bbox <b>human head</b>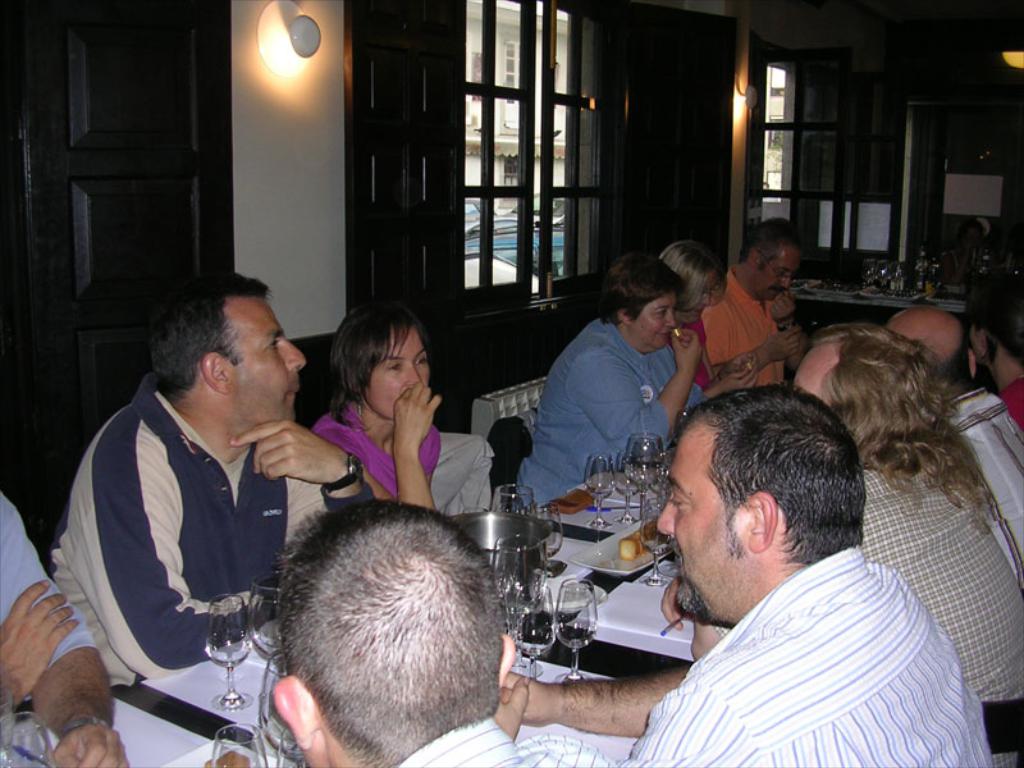
detection(273, 493, 515, 767)
